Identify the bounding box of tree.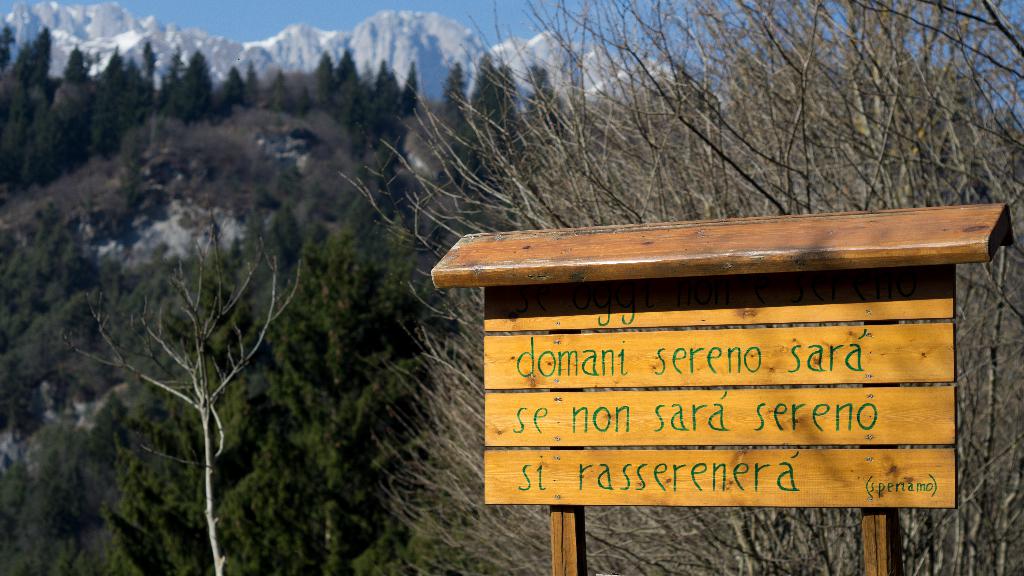
[left=140, top=41, right=156, bottom=95].
